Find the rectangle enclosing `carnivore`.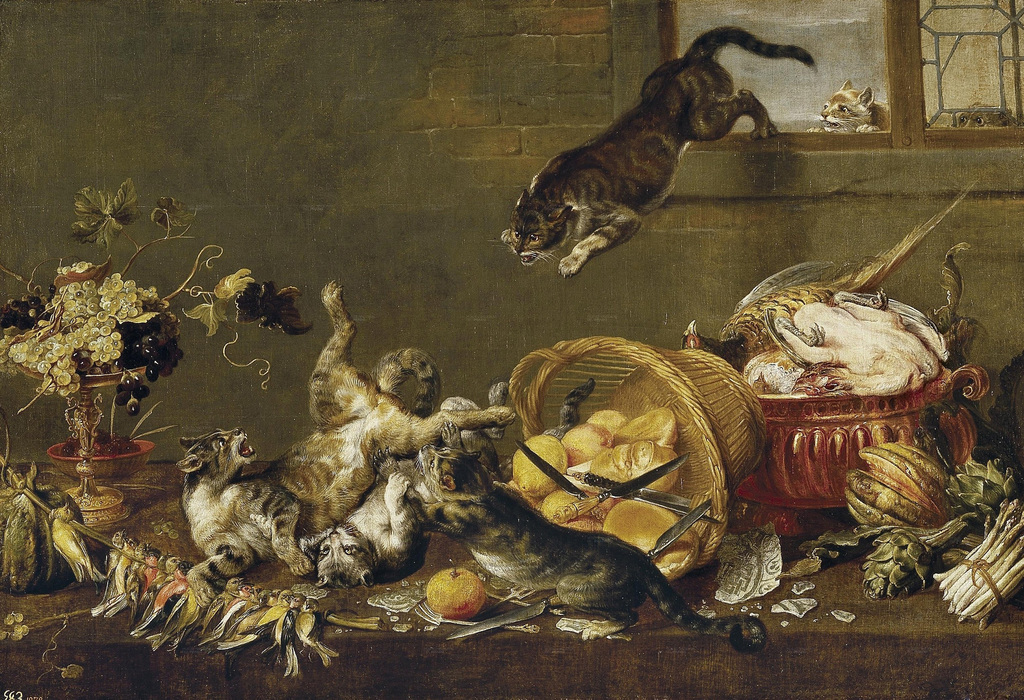
bbox(289, 307, 516, 591).
